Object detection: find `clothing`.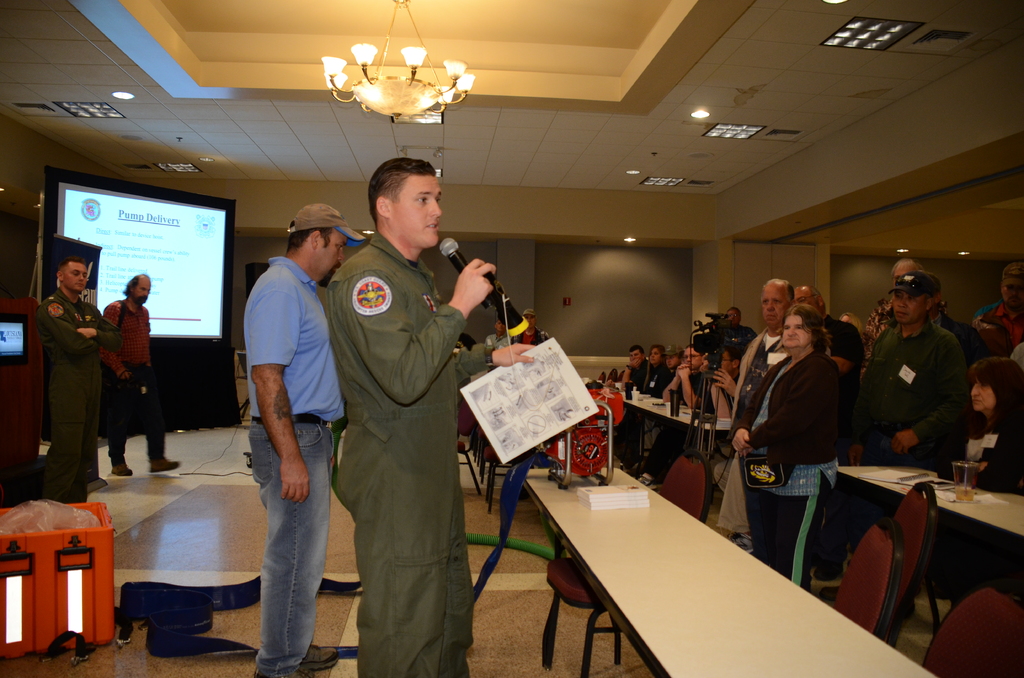
bbox=[611, 362, 650, 403].
